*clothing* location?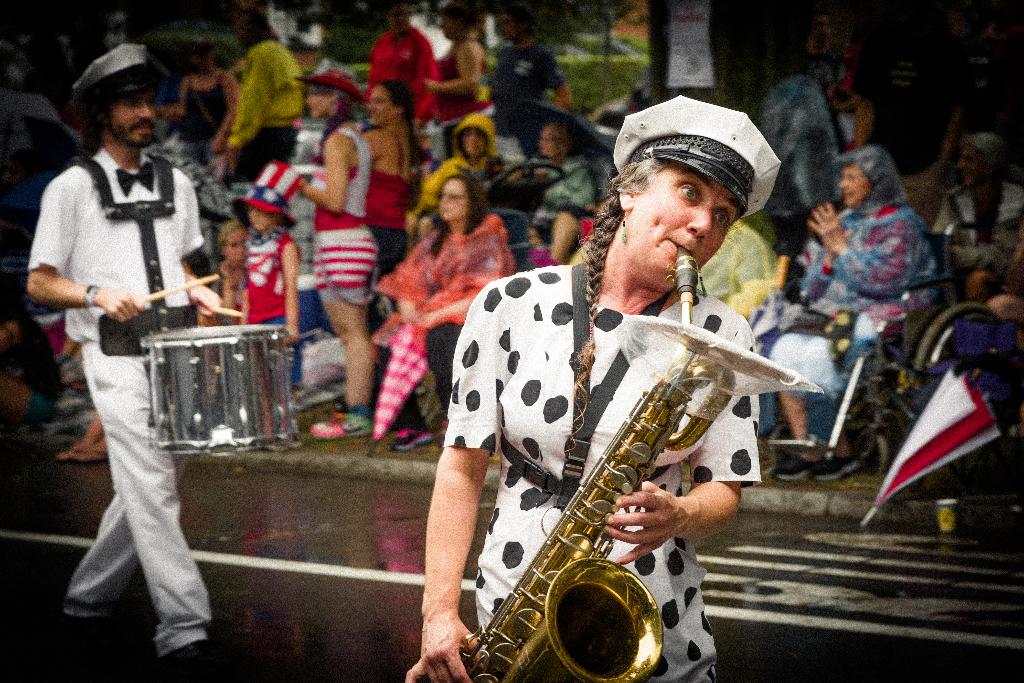
[746, 147, 934, 436]
